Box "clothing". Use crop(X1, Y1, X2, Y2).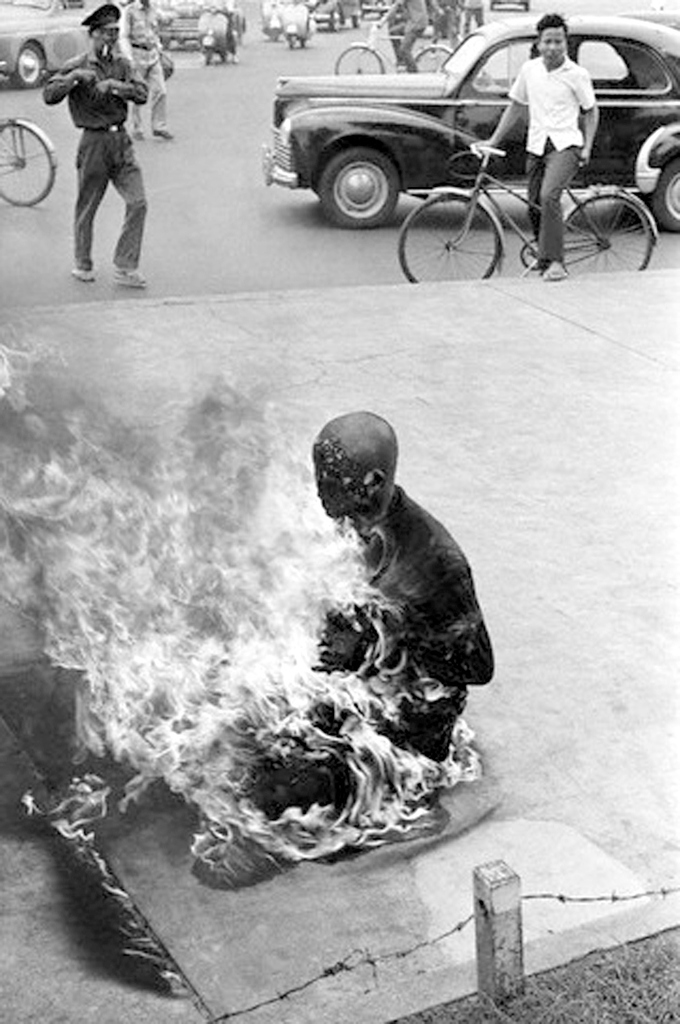
crop(377, 0, 422, 74).
